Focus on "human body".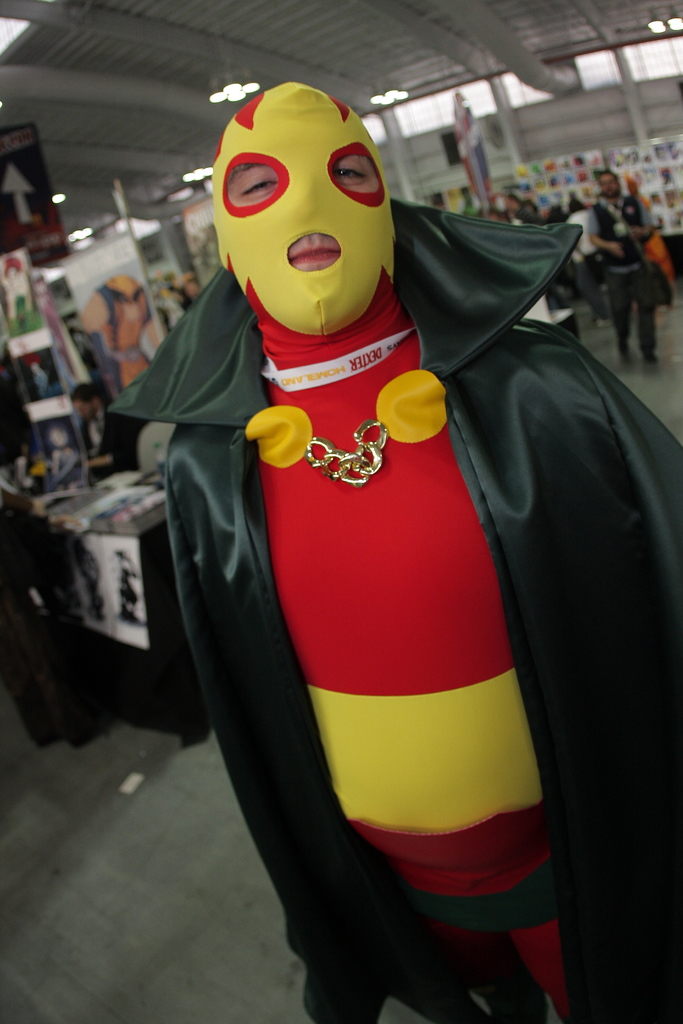
Focused at {"left": 159, "top": 81, "right": 679, "bottom": 1022}.
